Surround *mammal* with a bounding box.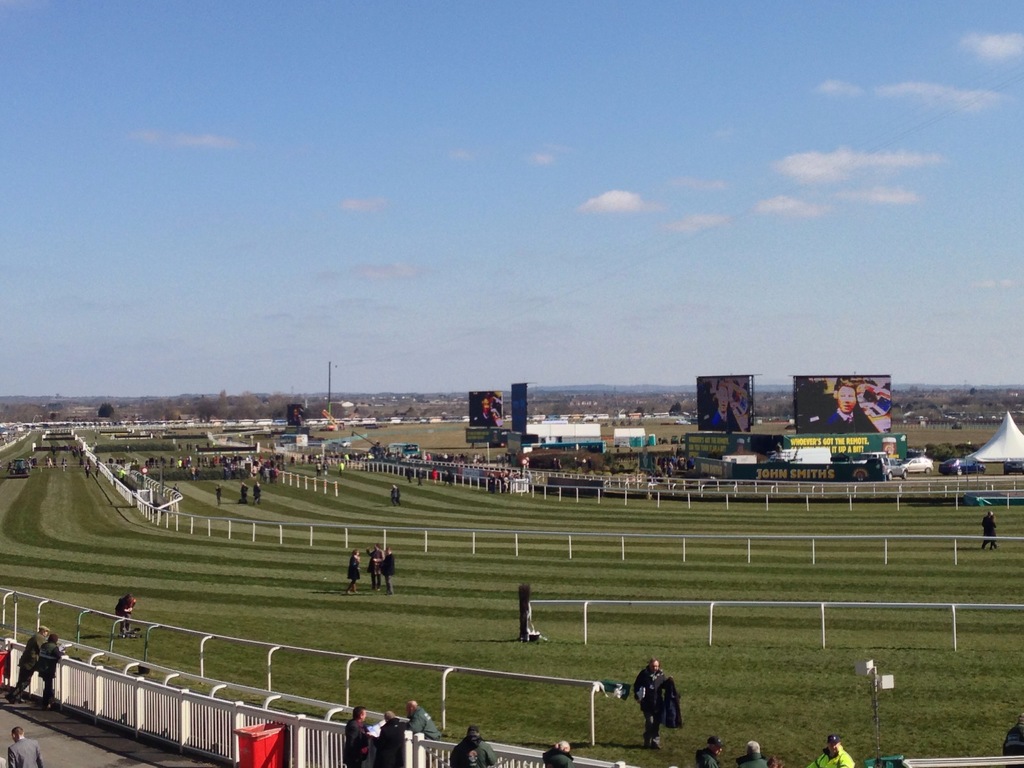
x1=33, y1=455, x2=37, y2=469.
